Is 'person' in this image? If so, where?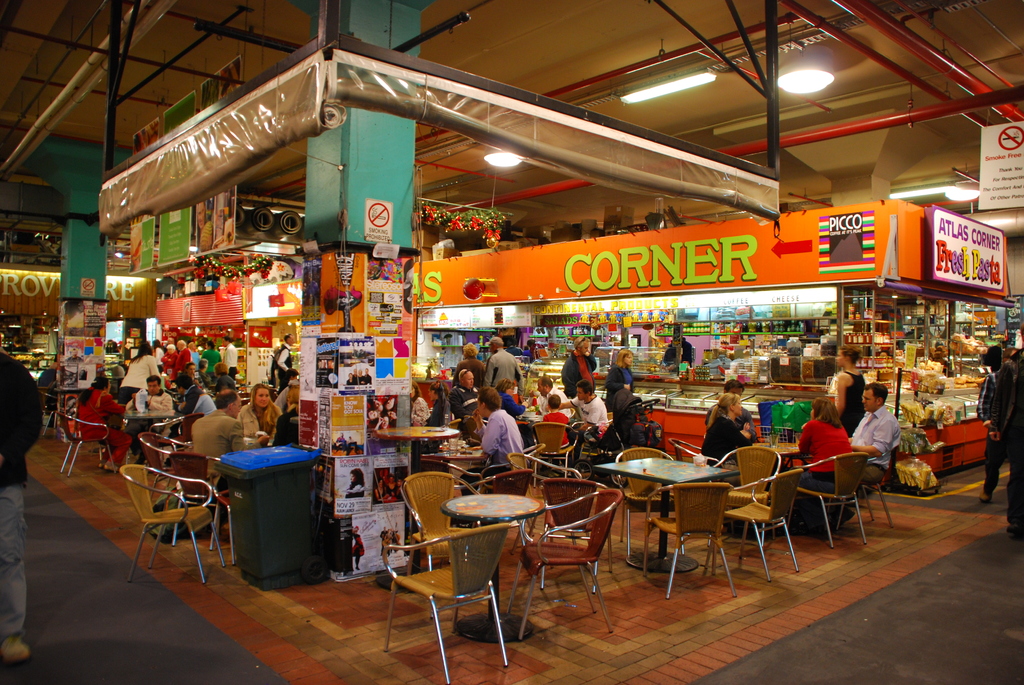
Yes, at {"x1": 541, "y1": 397, "x2": 564, "y2": 447}.
